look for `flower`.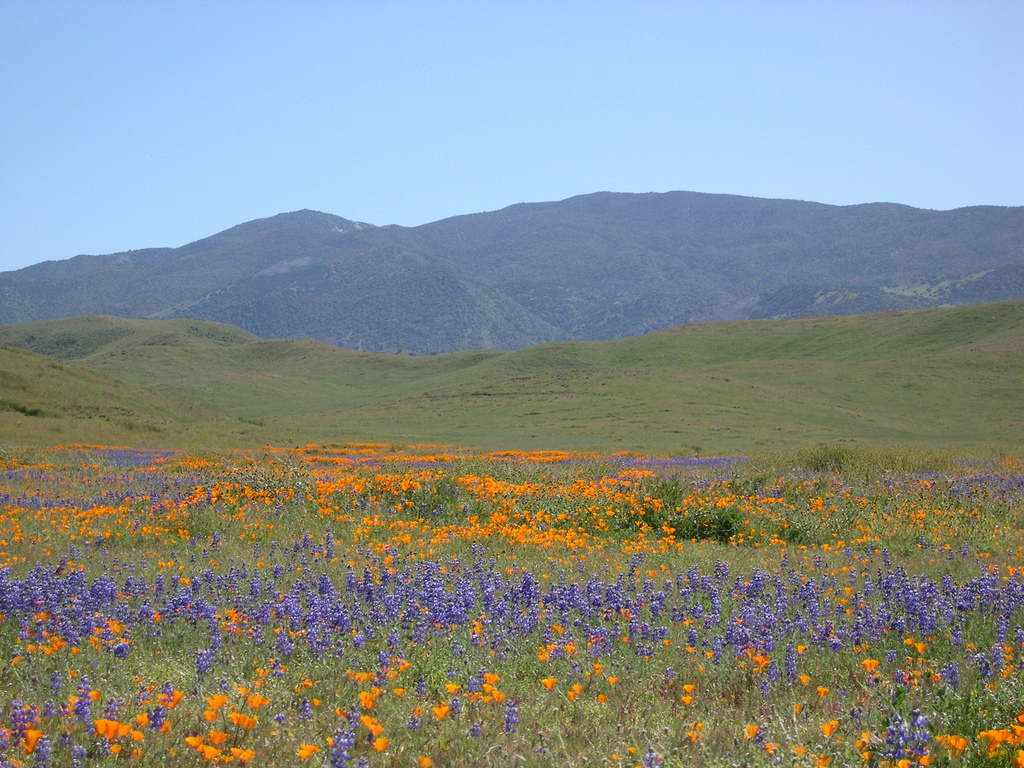
Found: 373,737,389,757.
